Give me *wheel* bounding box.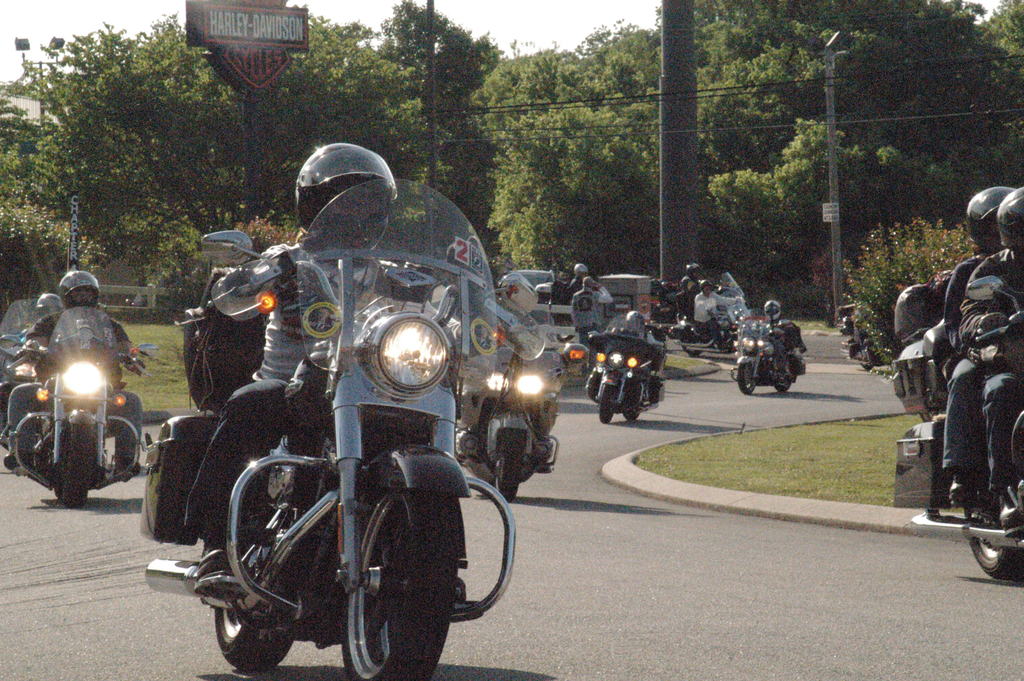
Rect(209, 589, 299, 675).
